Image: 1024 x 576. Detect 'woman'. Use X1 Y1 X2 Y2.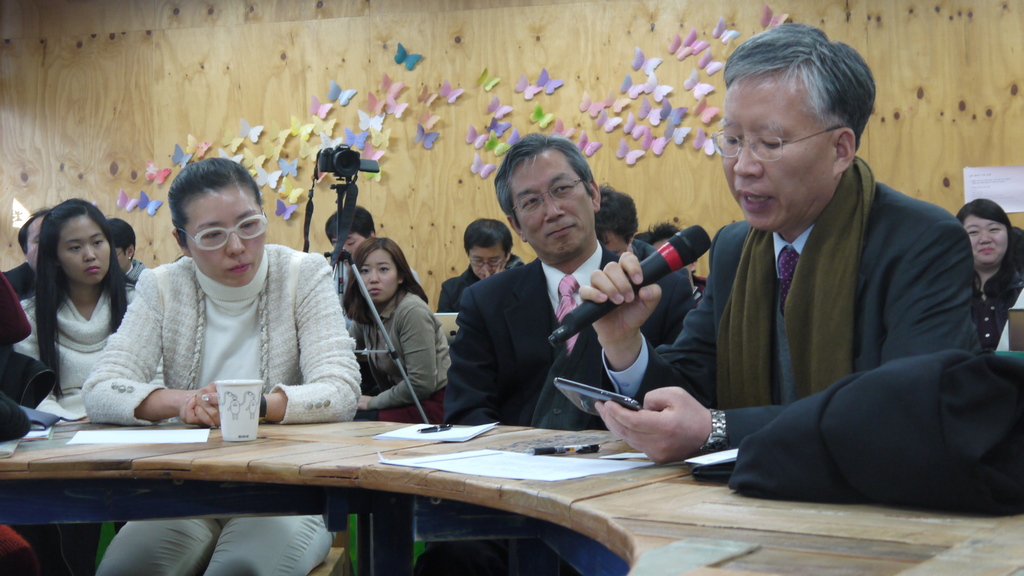
341 236 454 412.
